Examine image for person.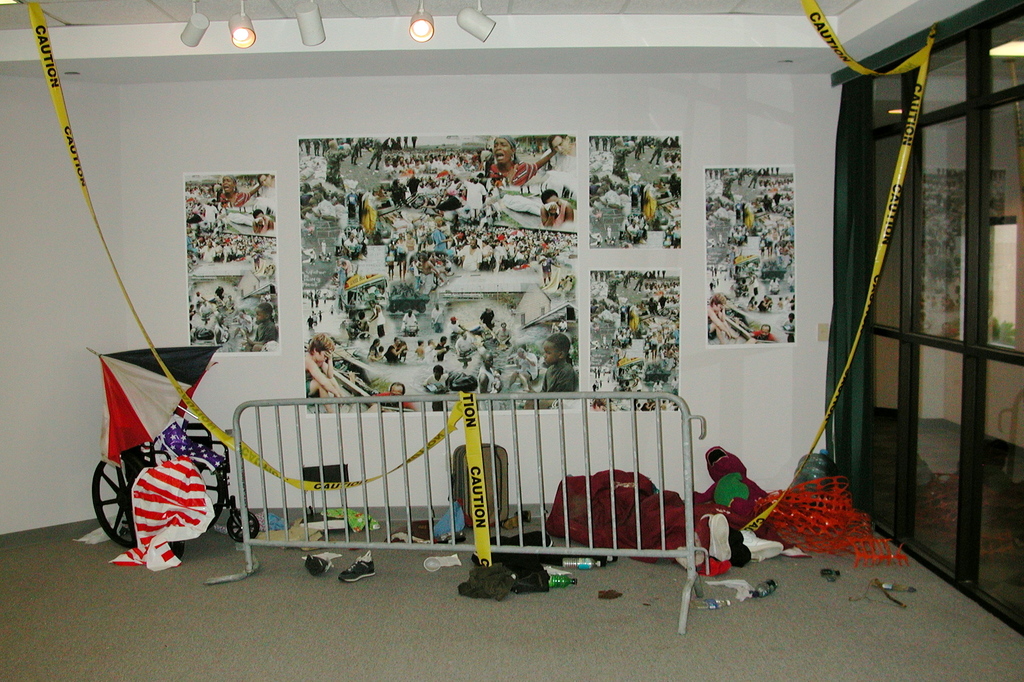
Examination result: <region>409, 174, 421, 195</region>.
